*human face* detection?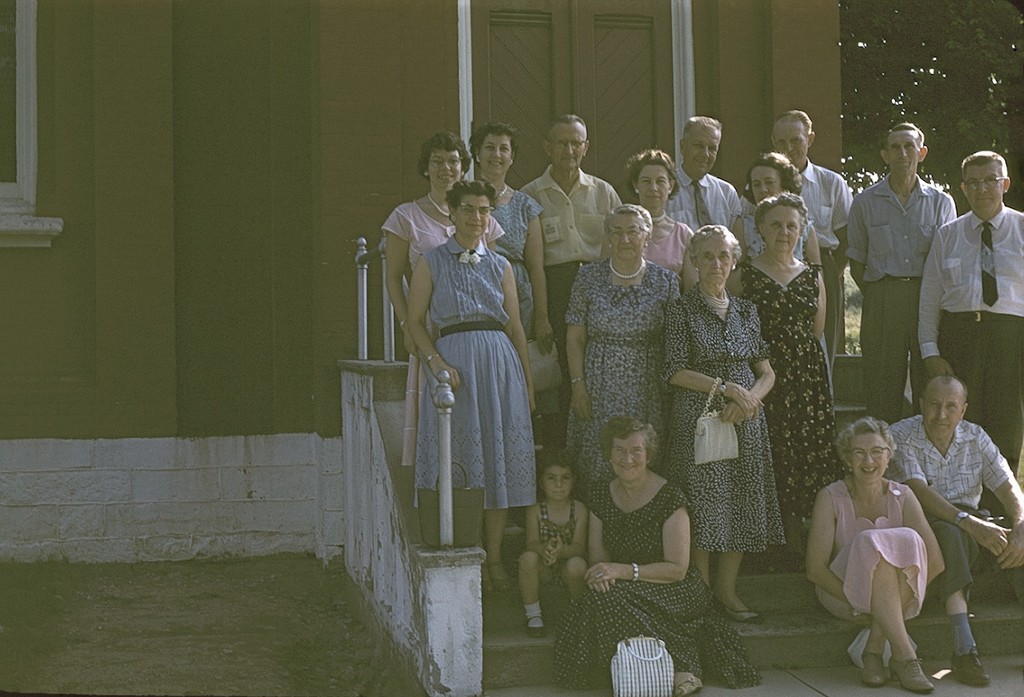
<box>547,122,586,171</box>
